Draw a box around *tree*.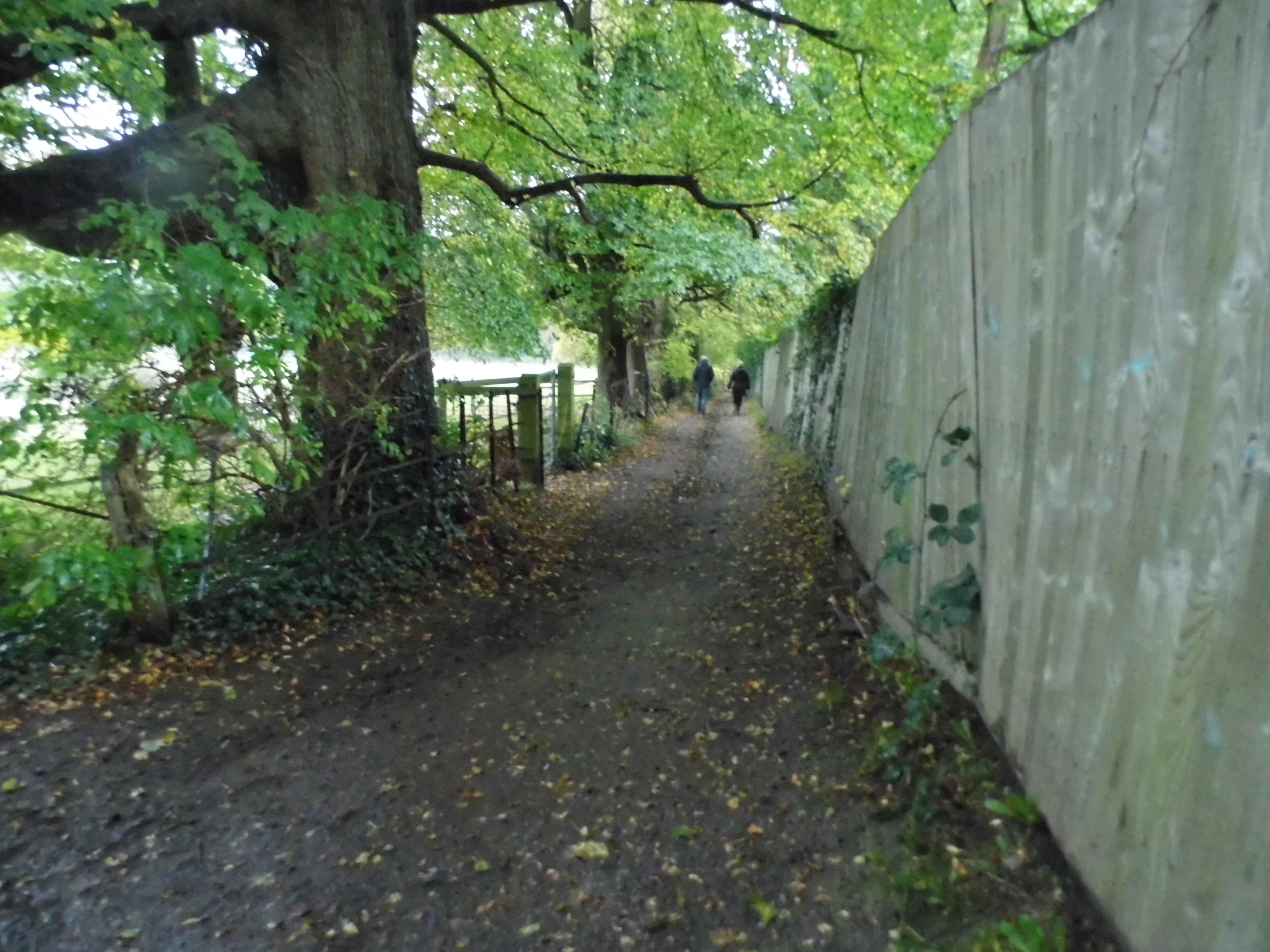
bbox(7, 84, 238, 395).
